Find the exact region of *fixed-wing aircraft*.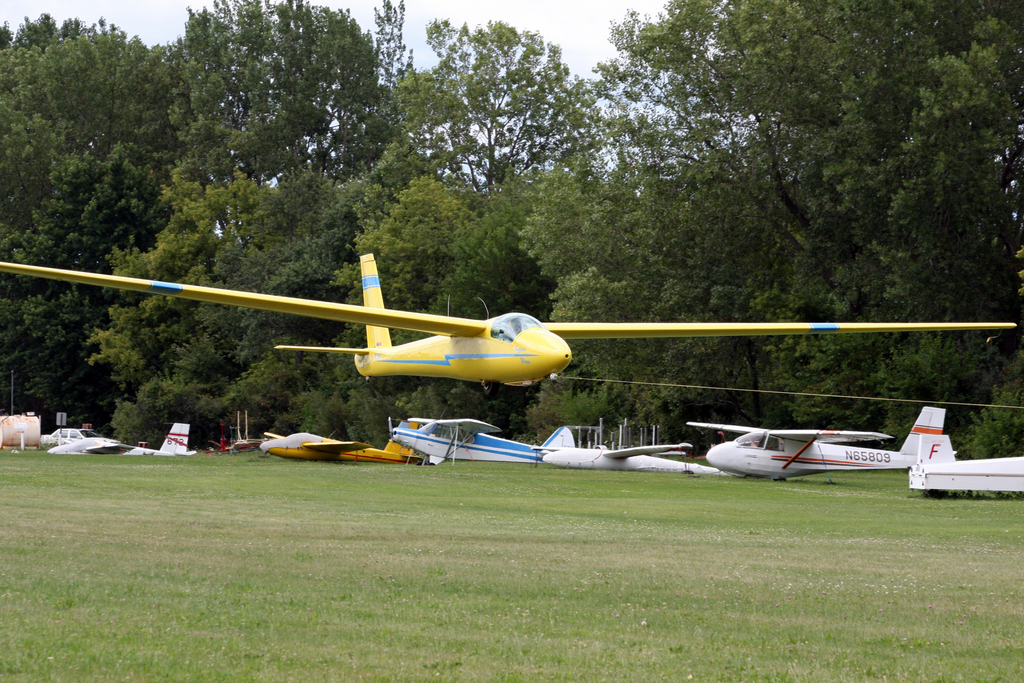
Exact region: locate(43, 424, 199, 463).
